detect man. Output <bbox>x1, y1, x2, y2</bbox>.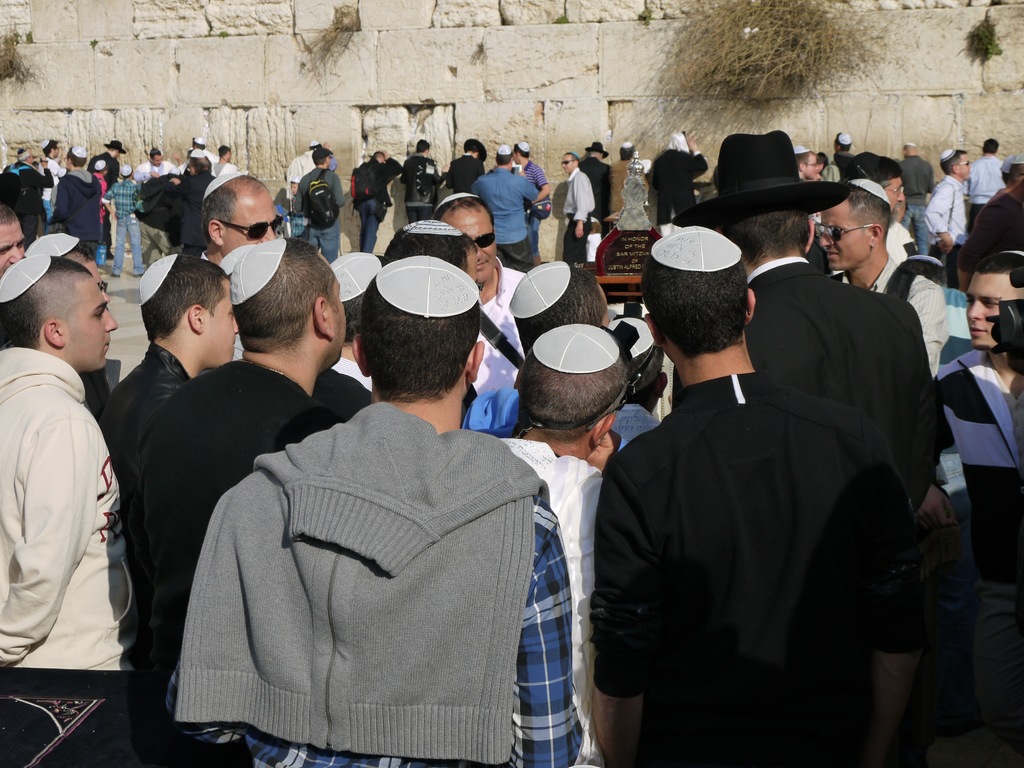
<bbox>470, 147, 539, 266</bbox>.
